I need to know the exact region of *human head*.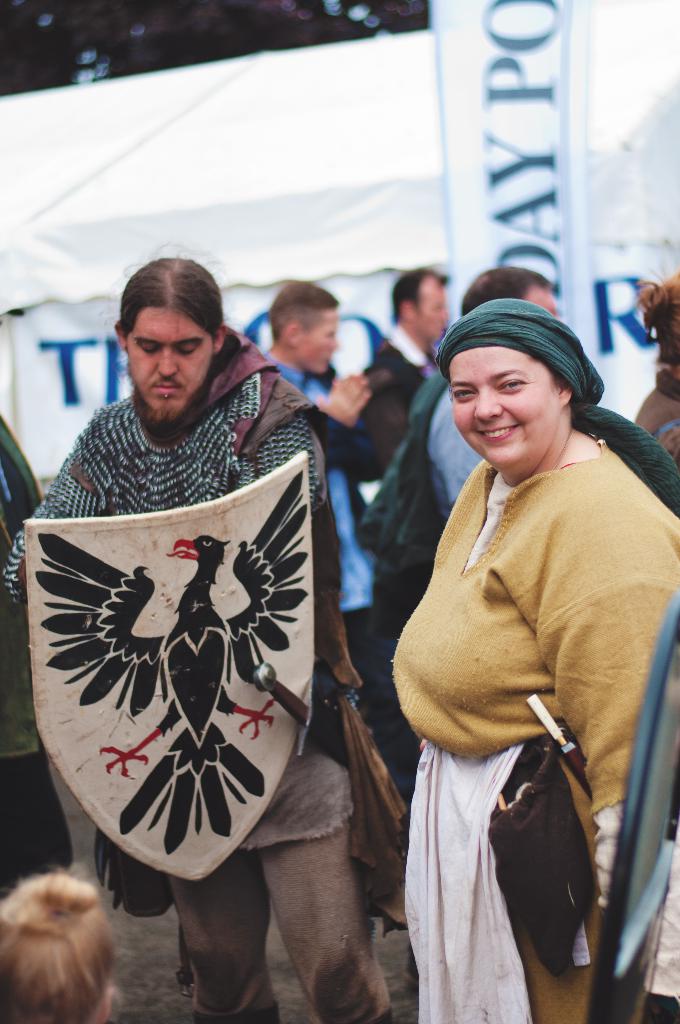
Region: 638, 274, 679, 369.
